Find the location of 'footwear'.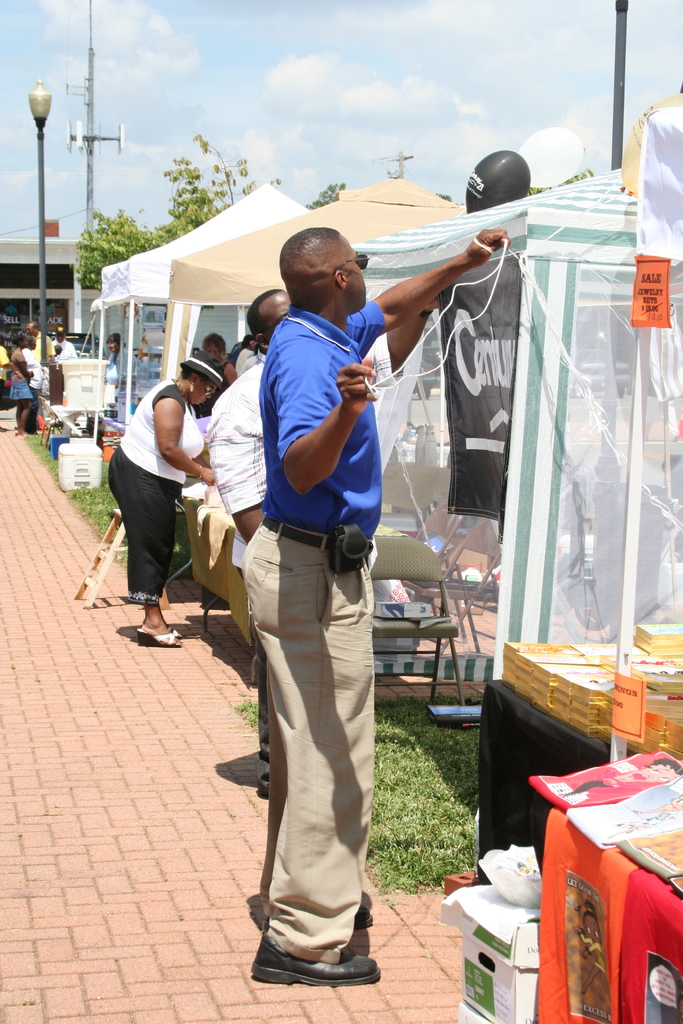
Location: 261,908,373,932.
